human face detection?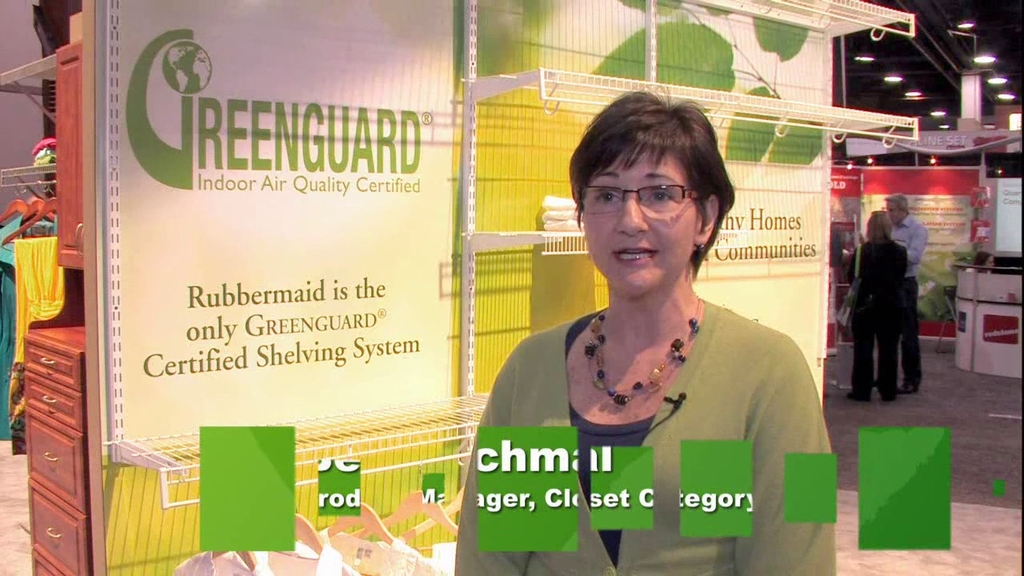
bbox=(582, 143, 698, 293)
